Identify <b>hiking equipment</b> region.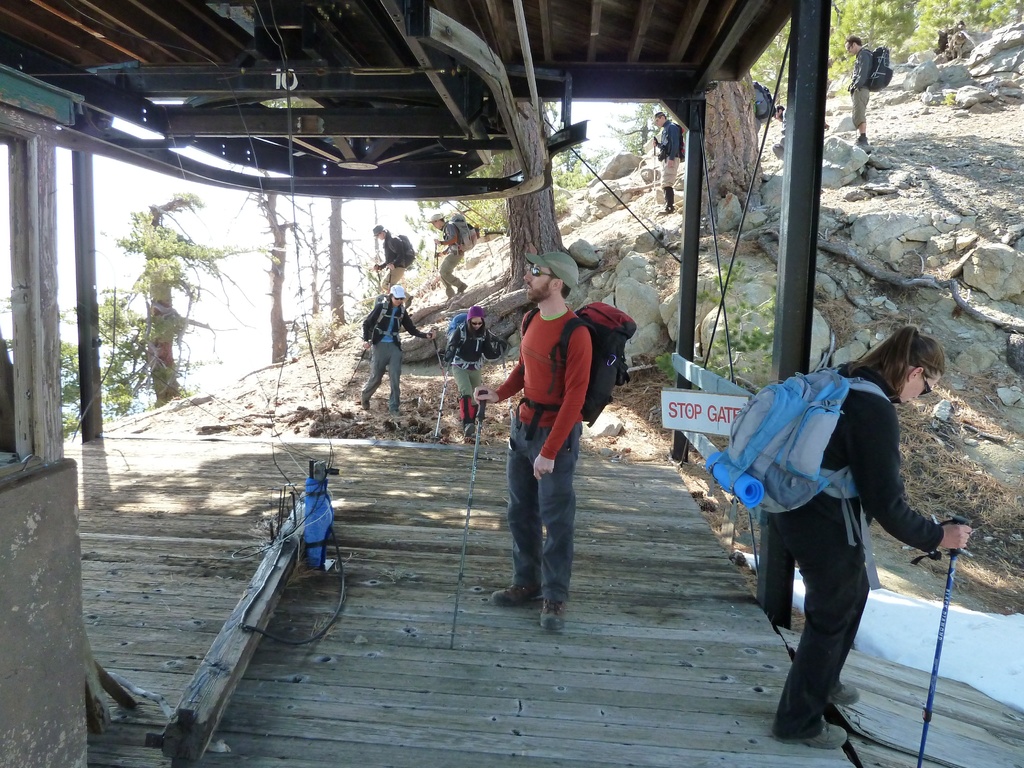
Region: l=438, t=209, r=480, b=252.
